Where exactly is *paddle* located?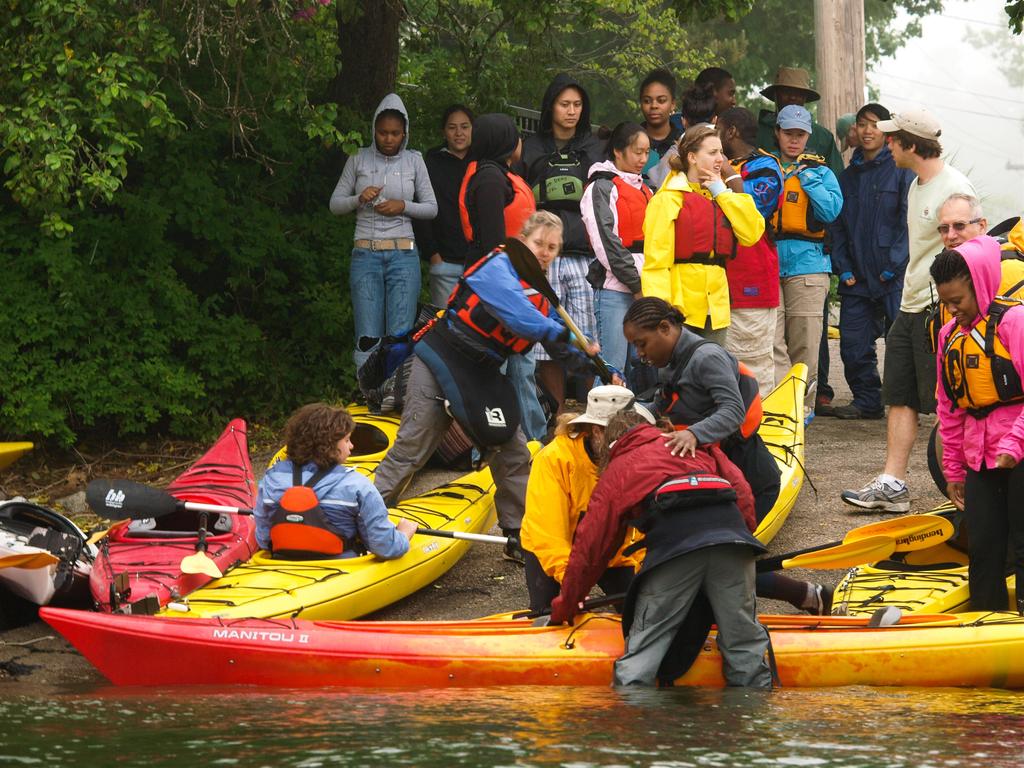
Its bounding box is (left=605, top=516, right=969, bottom=565).
